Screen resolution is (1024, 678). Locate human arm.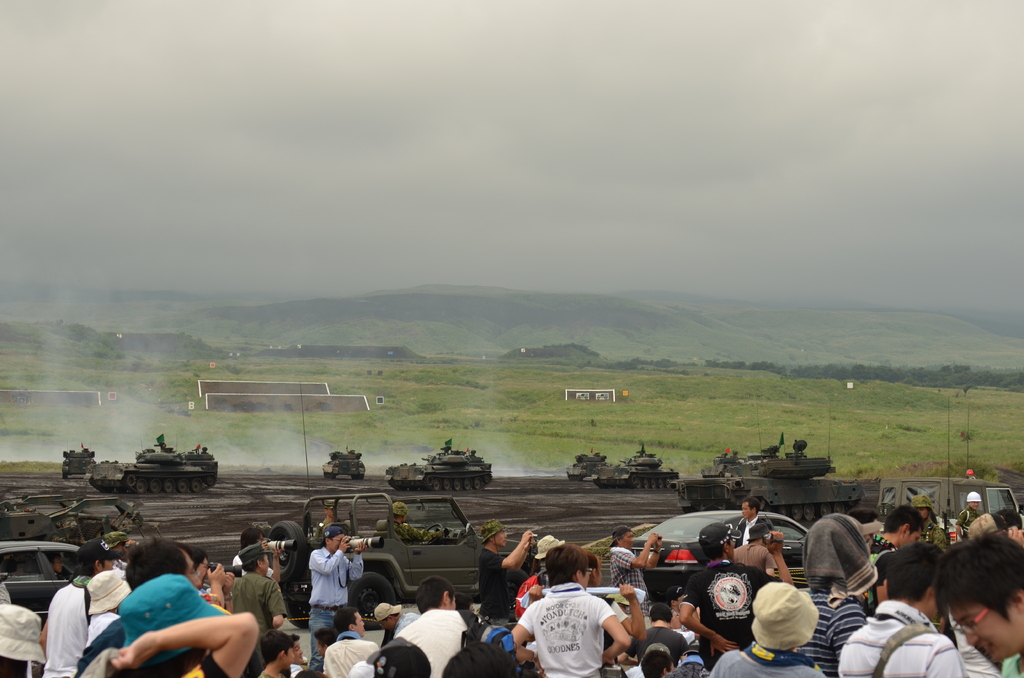
{"left": 762, "top": 531, "right": 799, "bottom": 589}.
